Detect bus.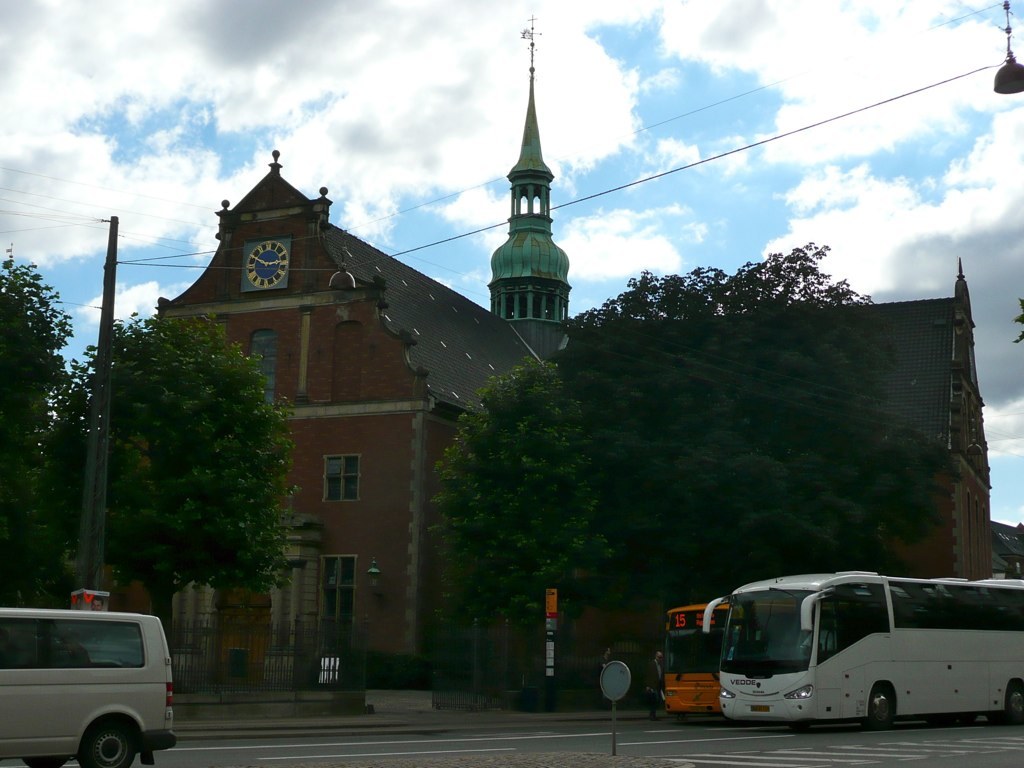
Detected at box(664, 603, 797, 719).
